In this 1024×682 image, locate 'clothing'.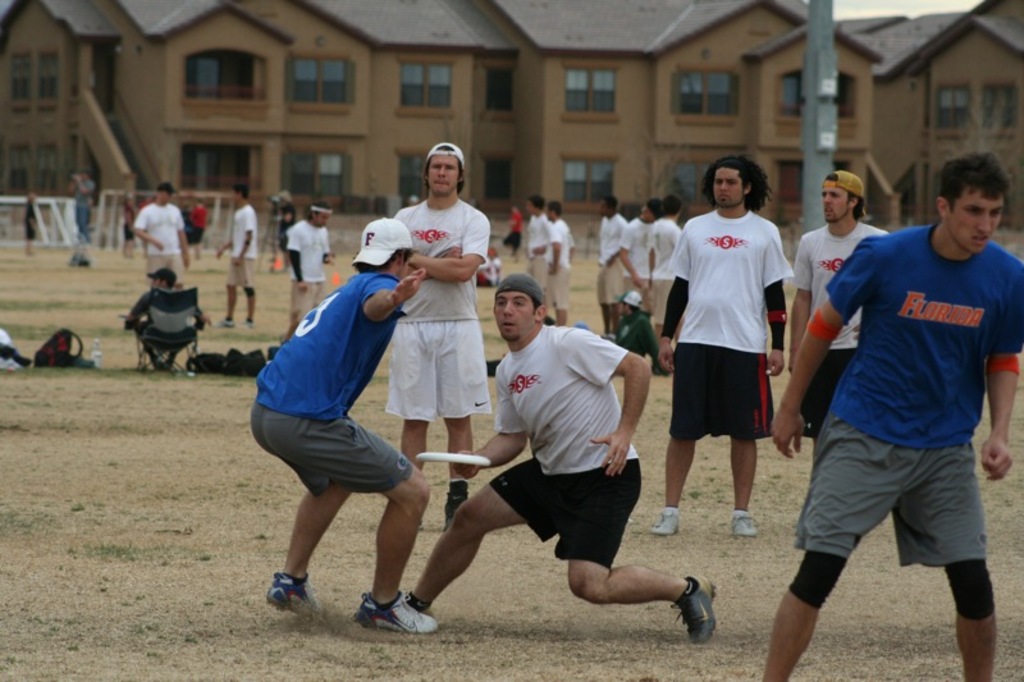
Bounding box: 276 568 308 586.
